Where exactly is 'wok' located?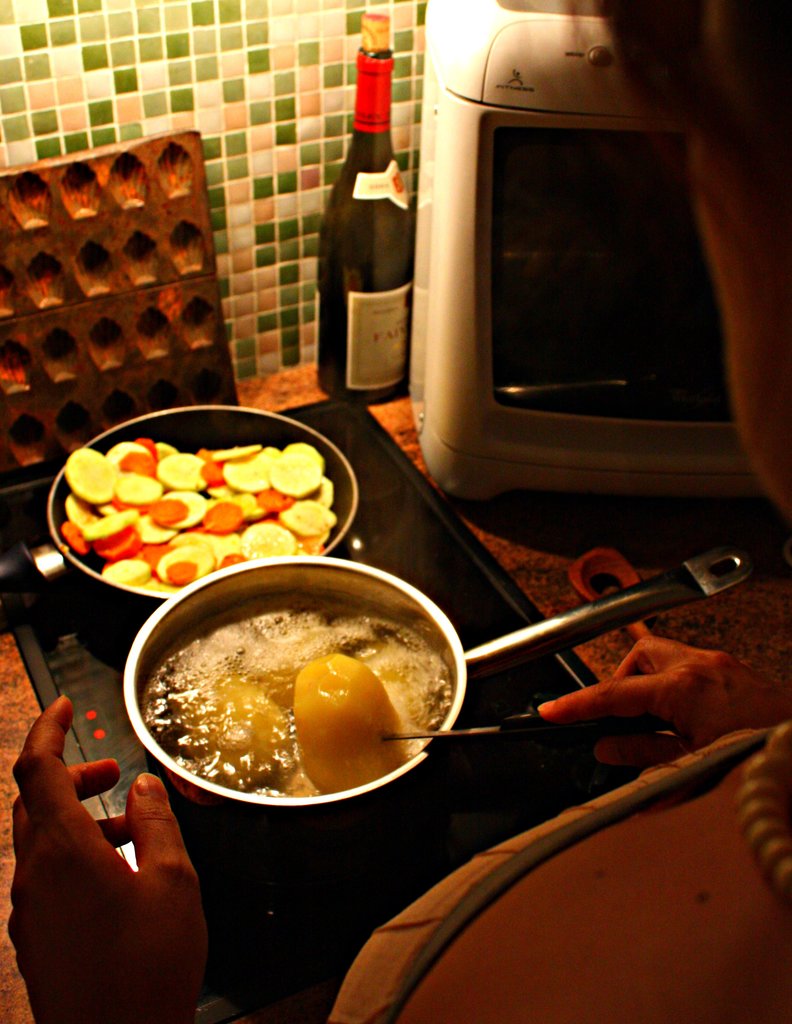
Its bounding box is [121,554,758,810].
